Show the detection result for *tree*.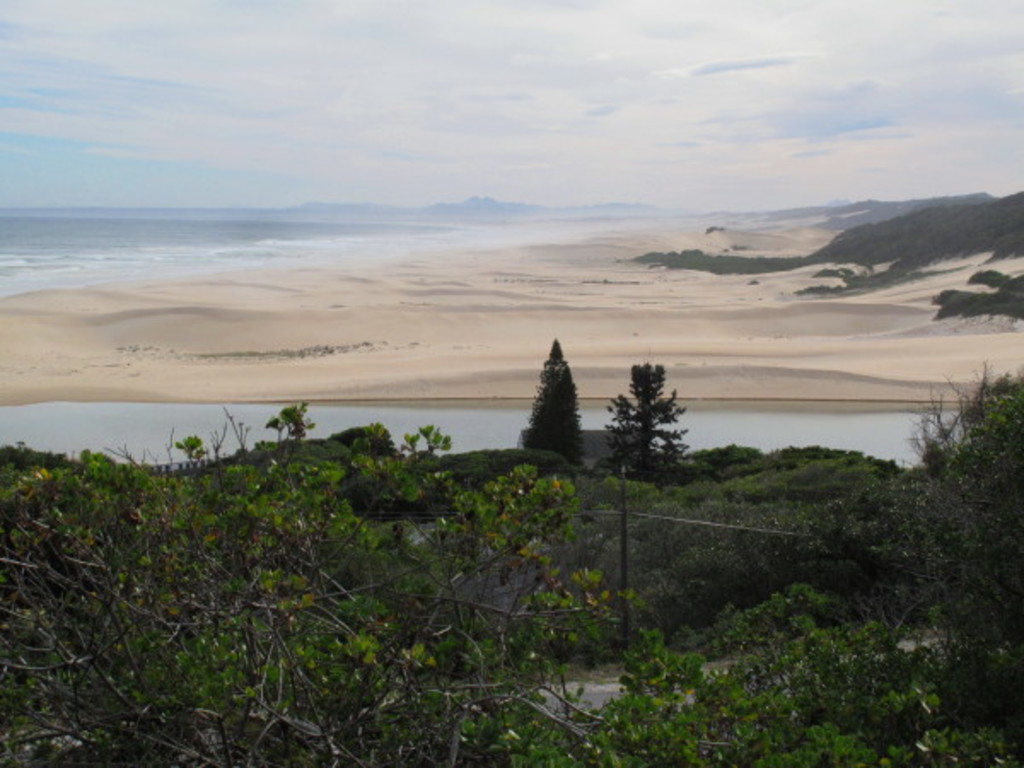
crop(602, 362, 688, 486).
